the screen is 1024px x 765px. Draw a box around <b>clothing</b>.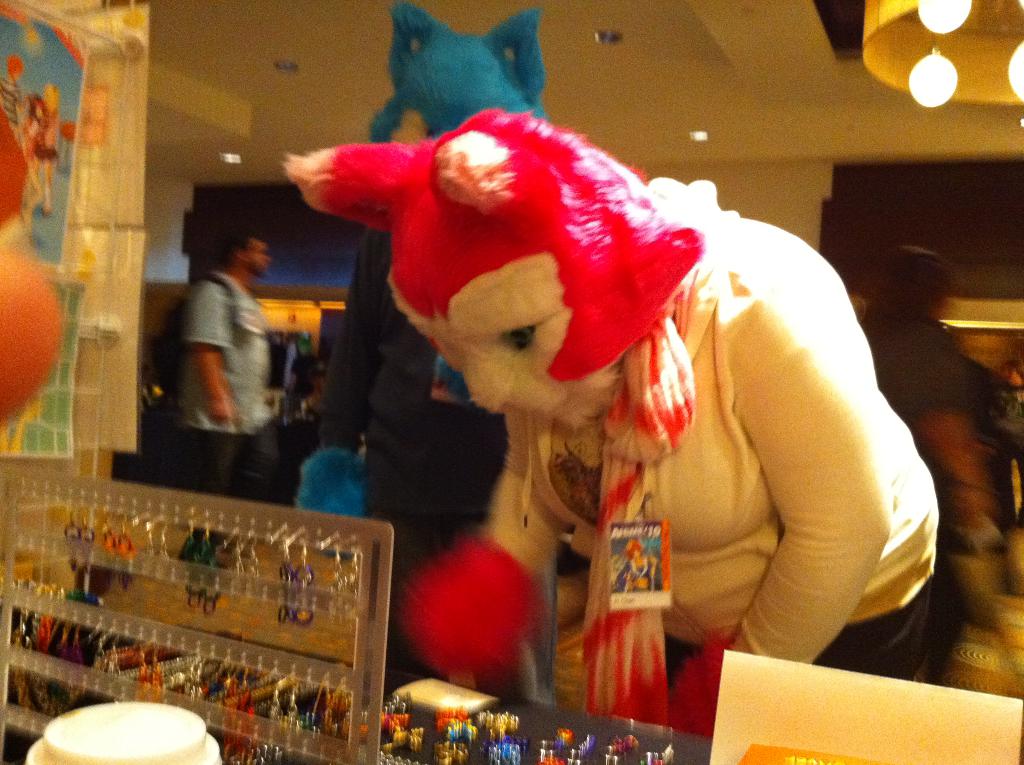
pyautogui.locateOnScreen(481, 177, 941, 675).
